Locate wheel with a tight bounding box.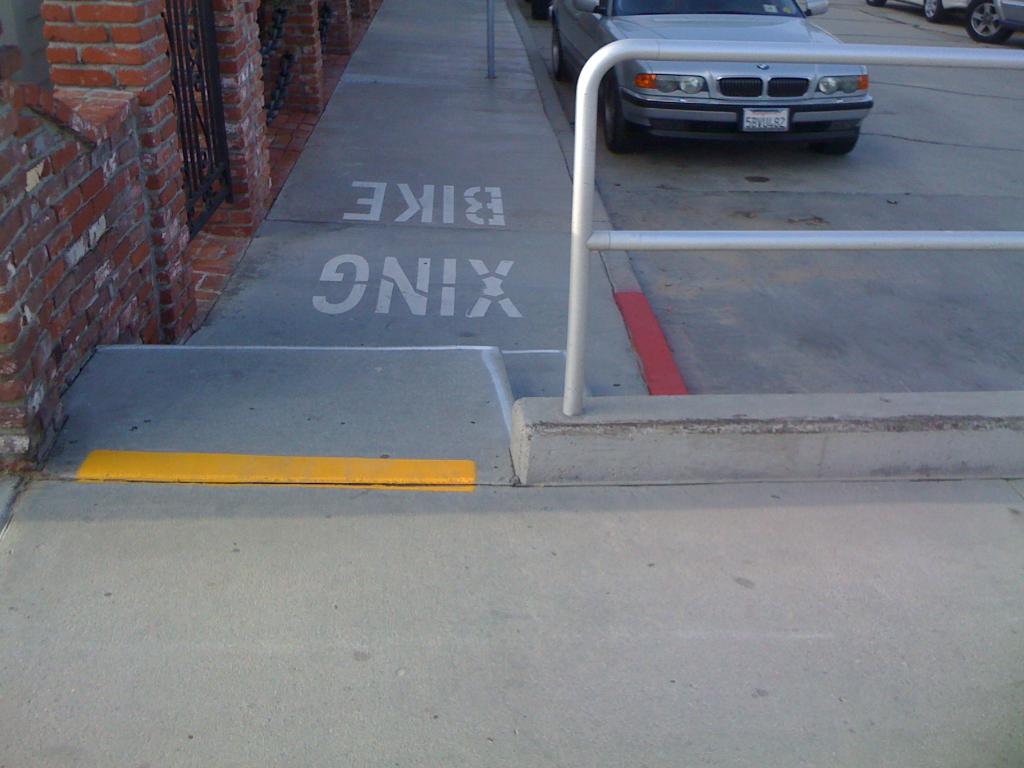
pyautogui.locateOnScreen(547, 25, 572, 81).
